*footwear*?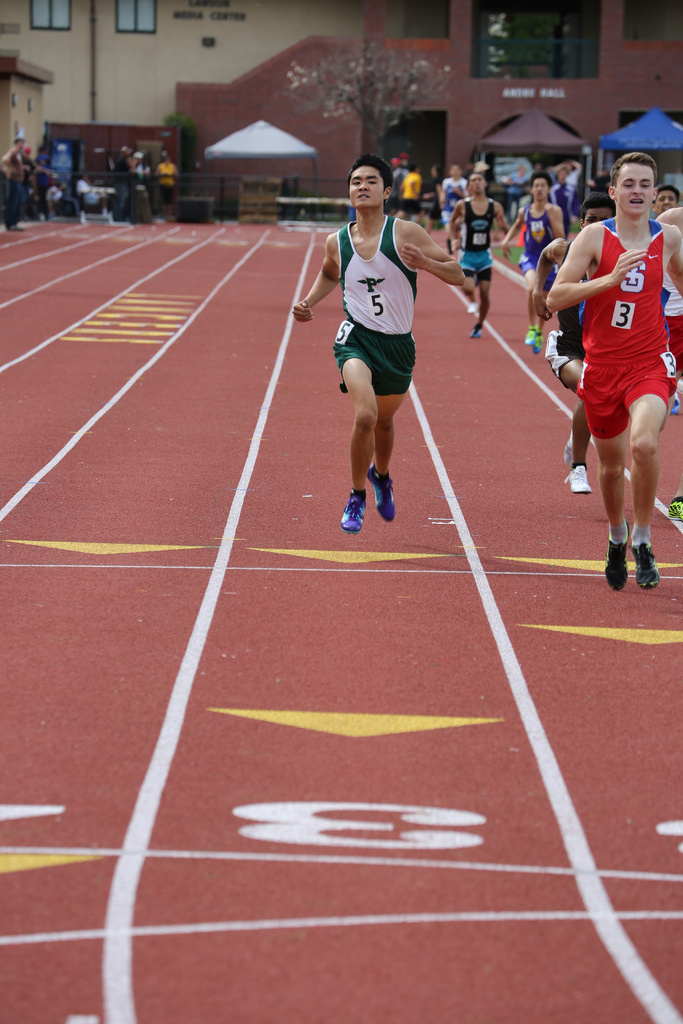
<box>340,462,411,524</box>
